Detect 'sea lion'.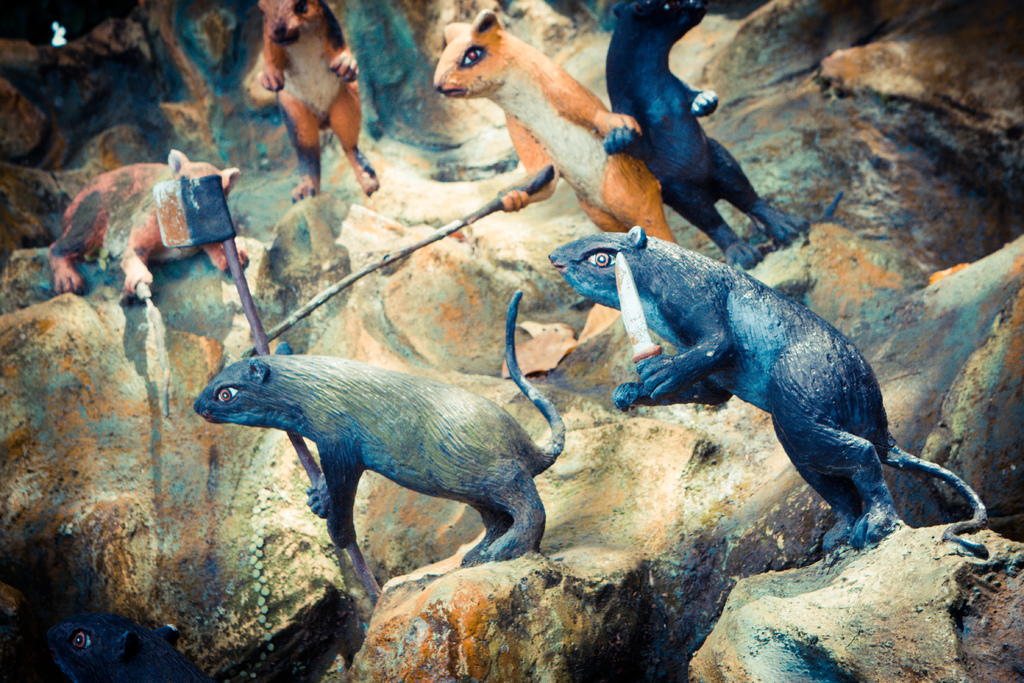
Detected at <box>197,292,564,563</box>.
